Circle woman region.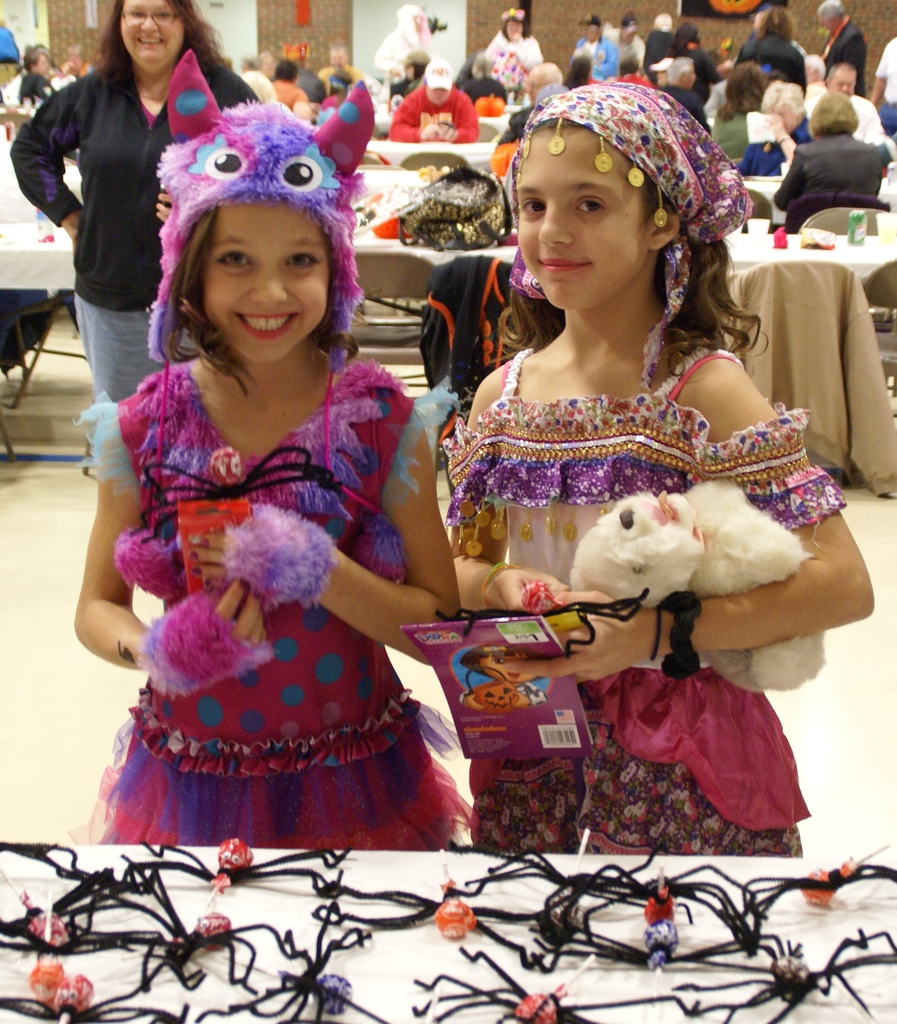
Region: x1=456 y1=8 x2=556 y2=110.
